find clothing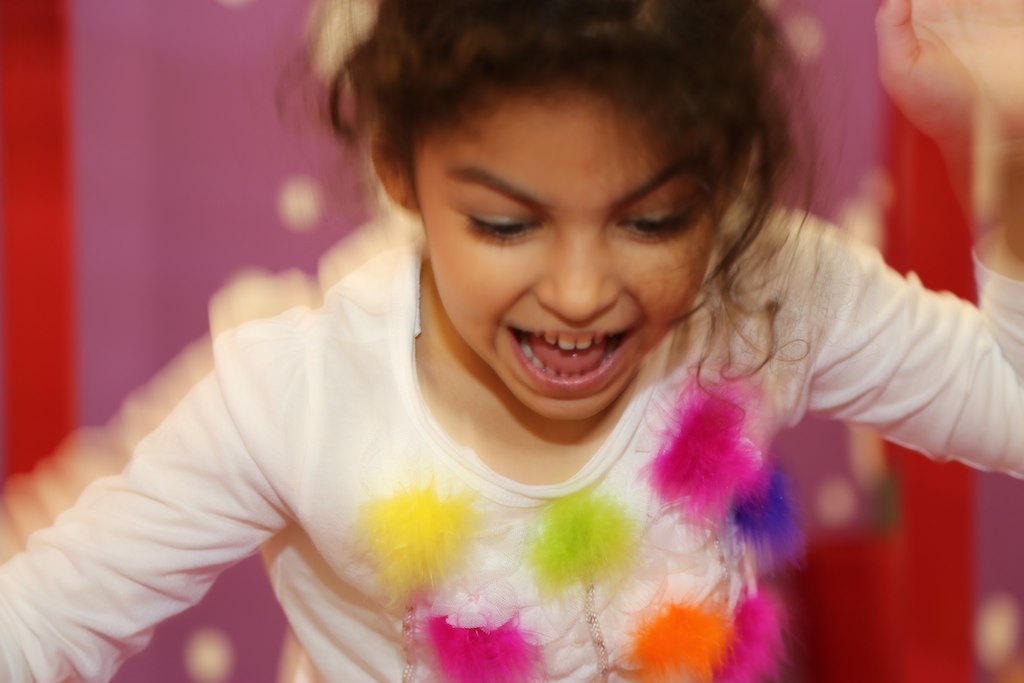
bbox=(0, 167, 1023, 682)
